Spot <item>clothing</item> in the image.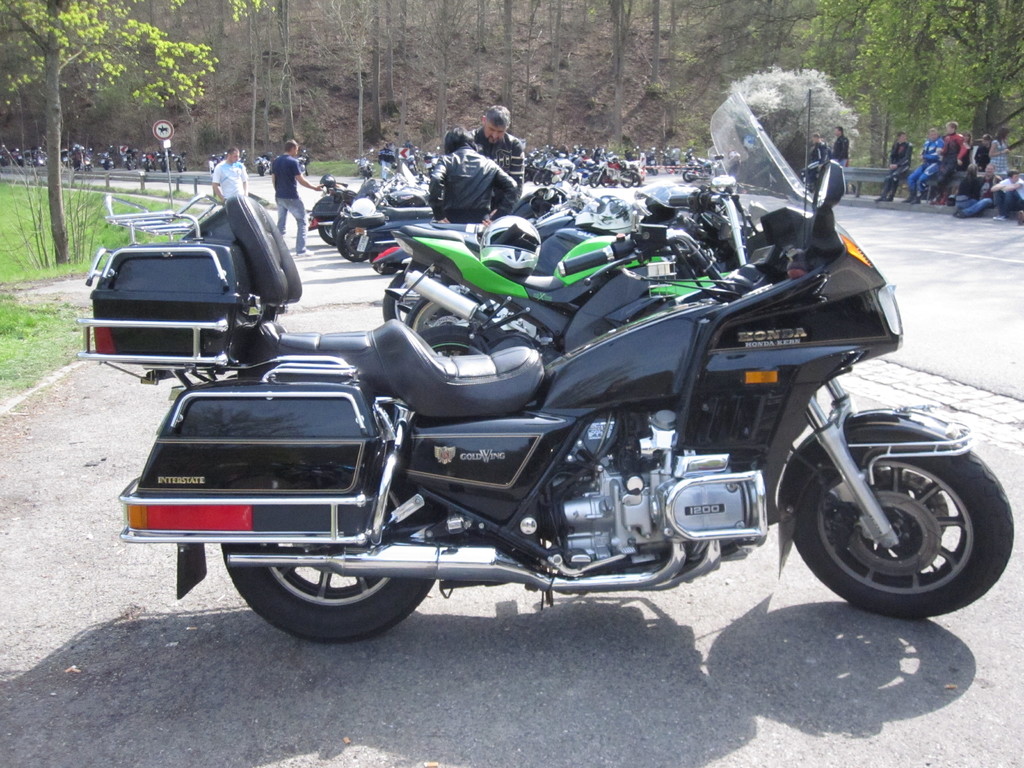
<item>clothing</item> found at locate(804, 141, 828, 185).
